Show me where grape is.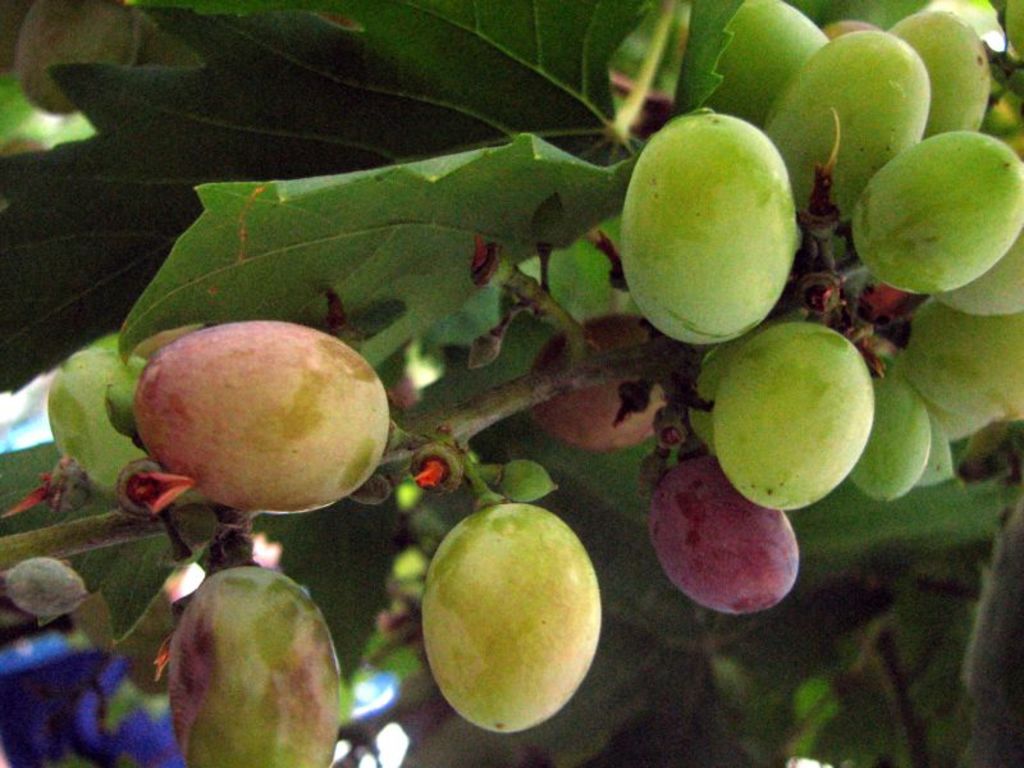
grape is at 424, 499, 602, 728.
